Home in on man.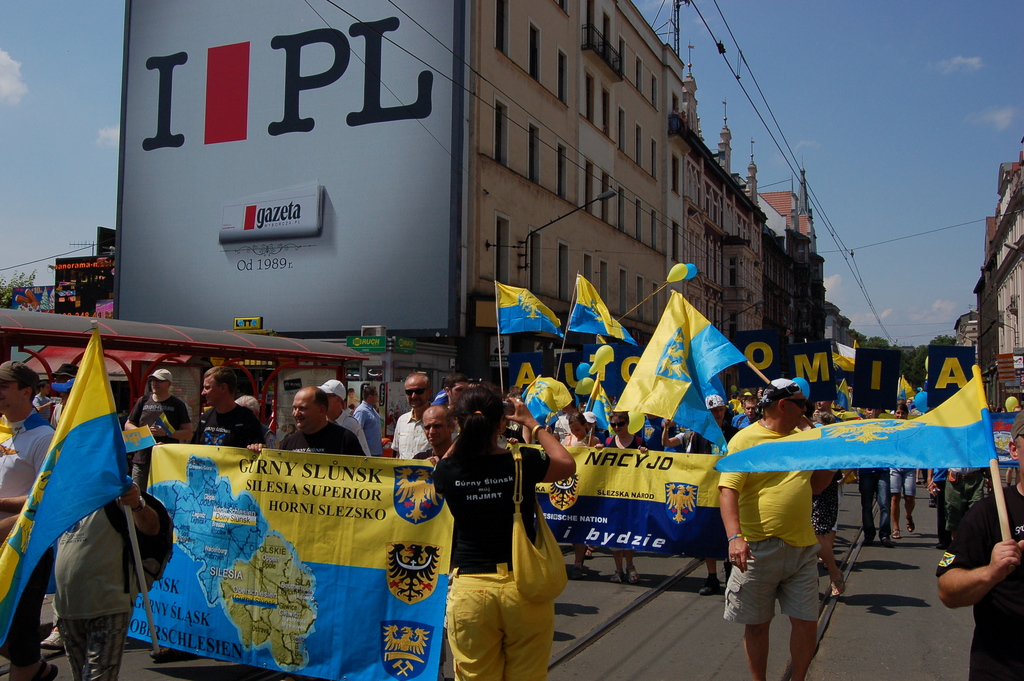
Homed in at <bbox>410, 405, 457, 459</bbox>.
